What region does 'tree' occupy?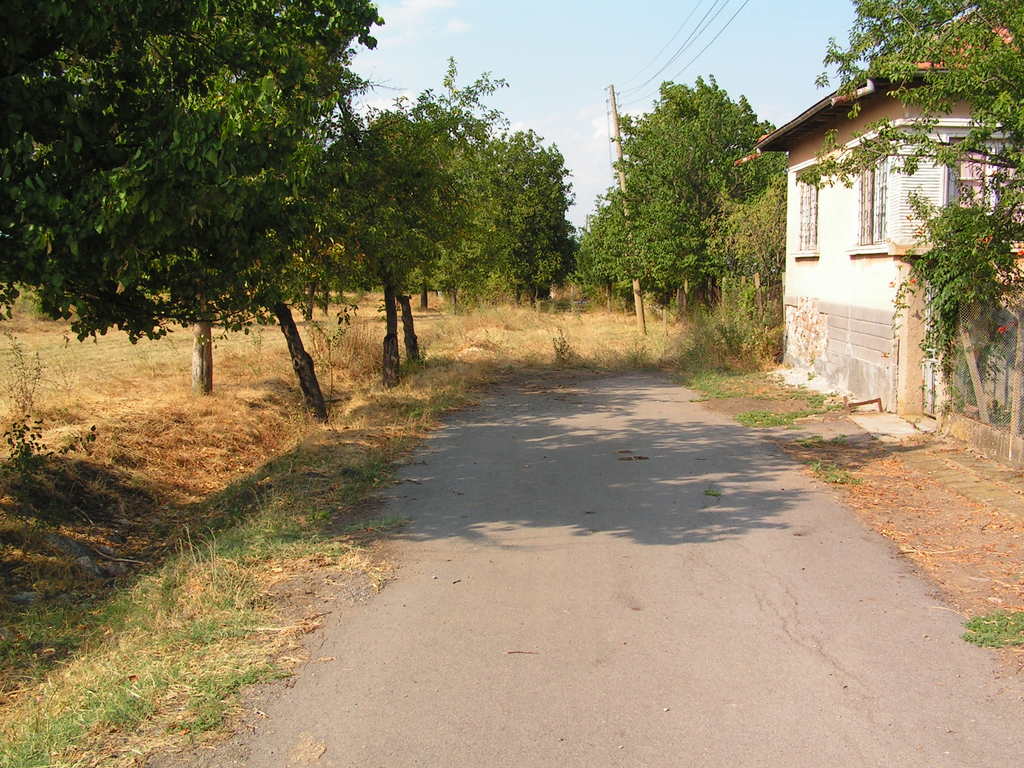
select_region(789, 0, 1023, 373).
